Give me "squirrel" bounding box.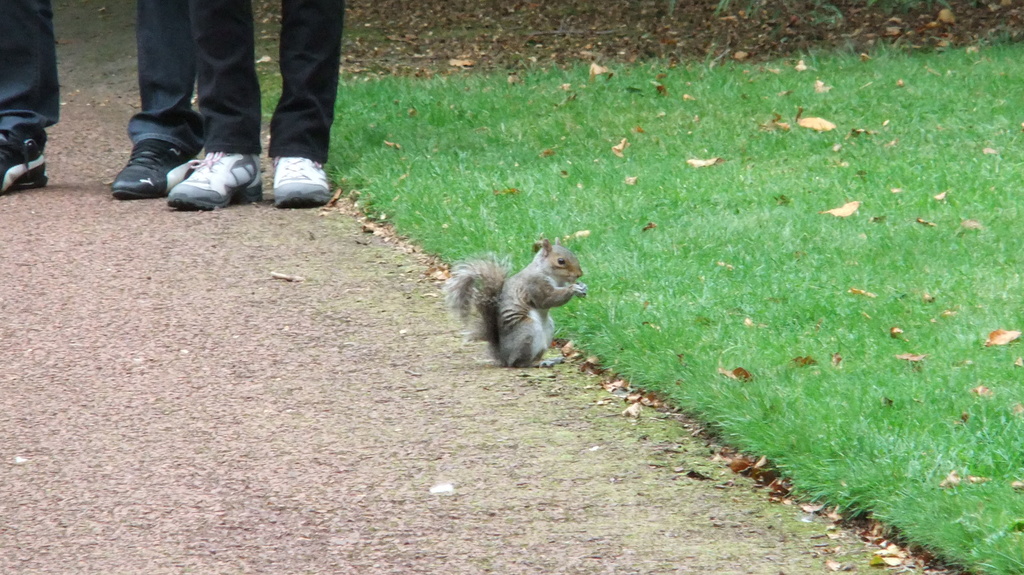
x1=444, y1=232, x2=594, y2=374.
